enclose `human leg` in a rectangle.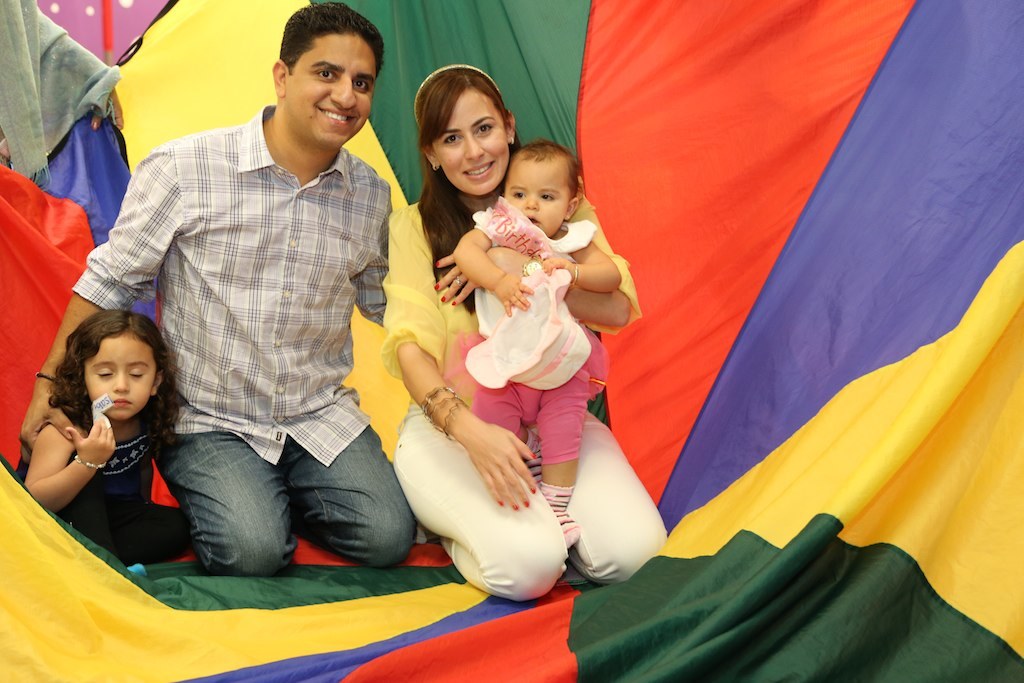
{"left": 148, "top": 394, "right": 301, "bottom": 580}.
